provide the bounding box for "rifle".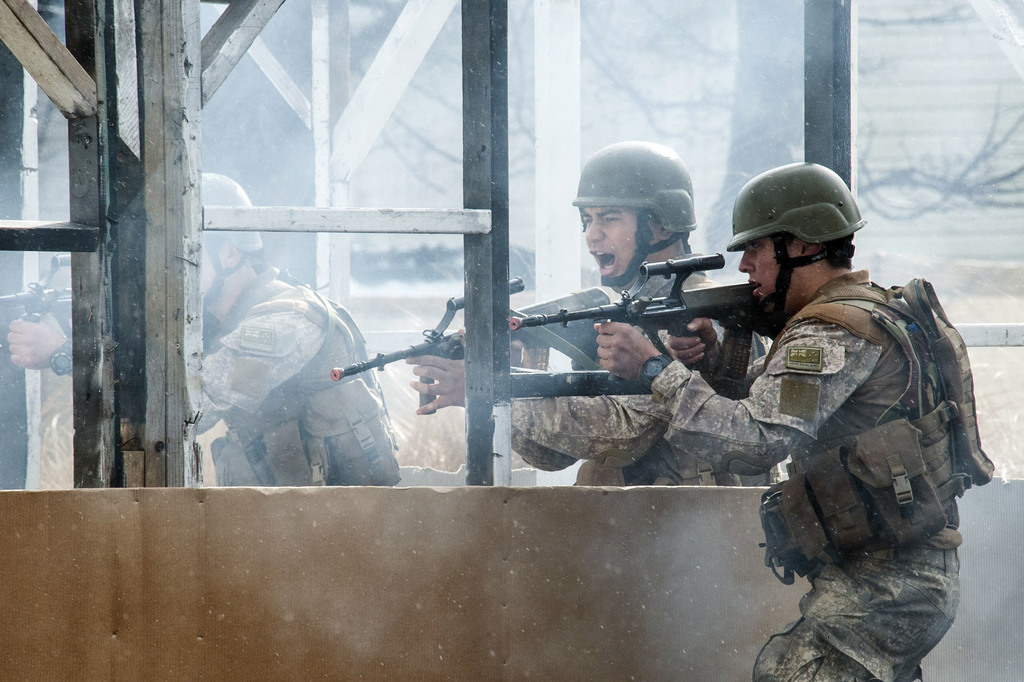
bbox=(328, 269, 620, 421).
